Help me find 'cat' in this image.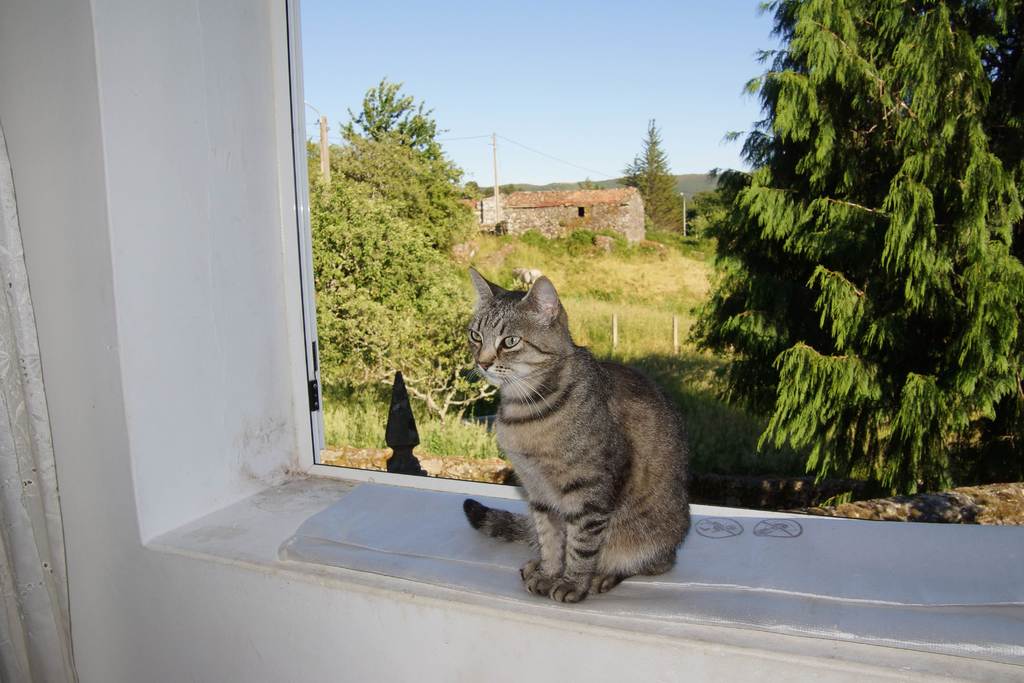
Found it: {"x1": 456, "y1": 265, "x2": 689, "y2": 605}.
